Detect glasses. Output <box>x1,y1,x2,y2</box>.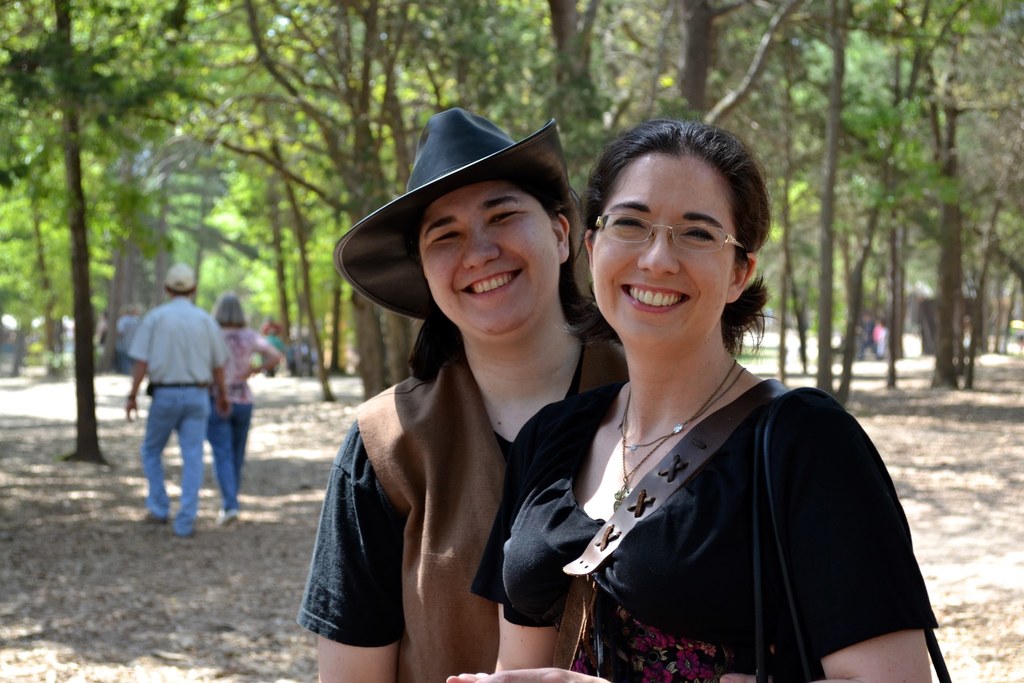
<box>595,206,746,261</box>.
